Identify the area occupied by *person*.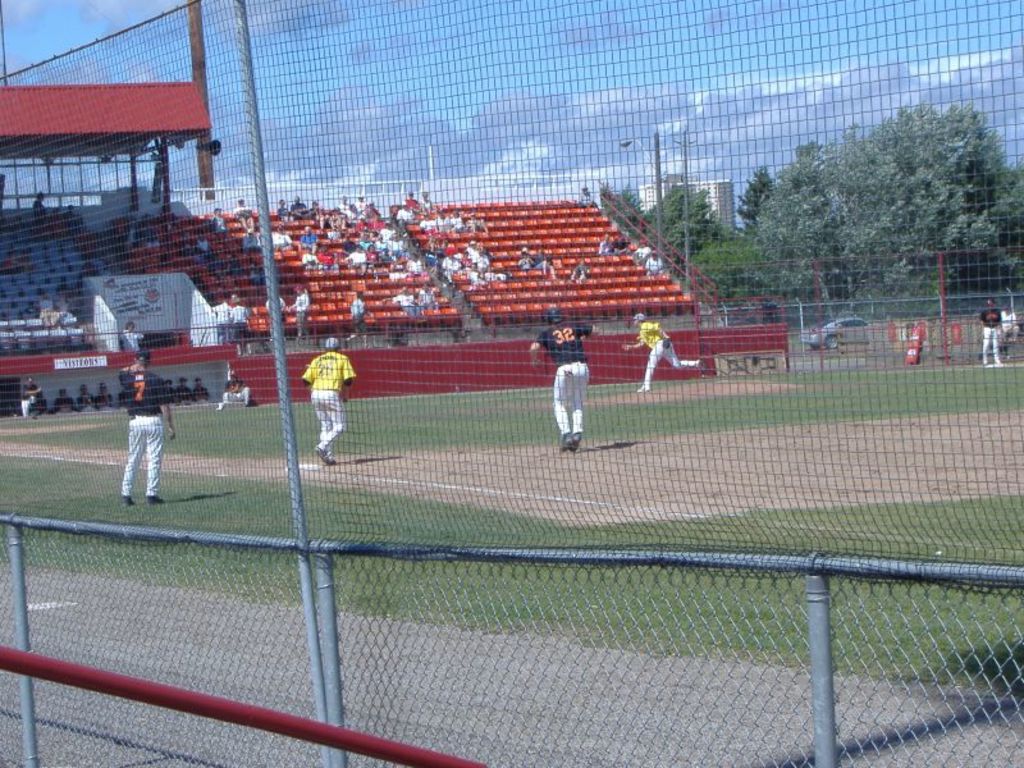
Area: <bbox>628, 244, 650, 265</bbox>.
